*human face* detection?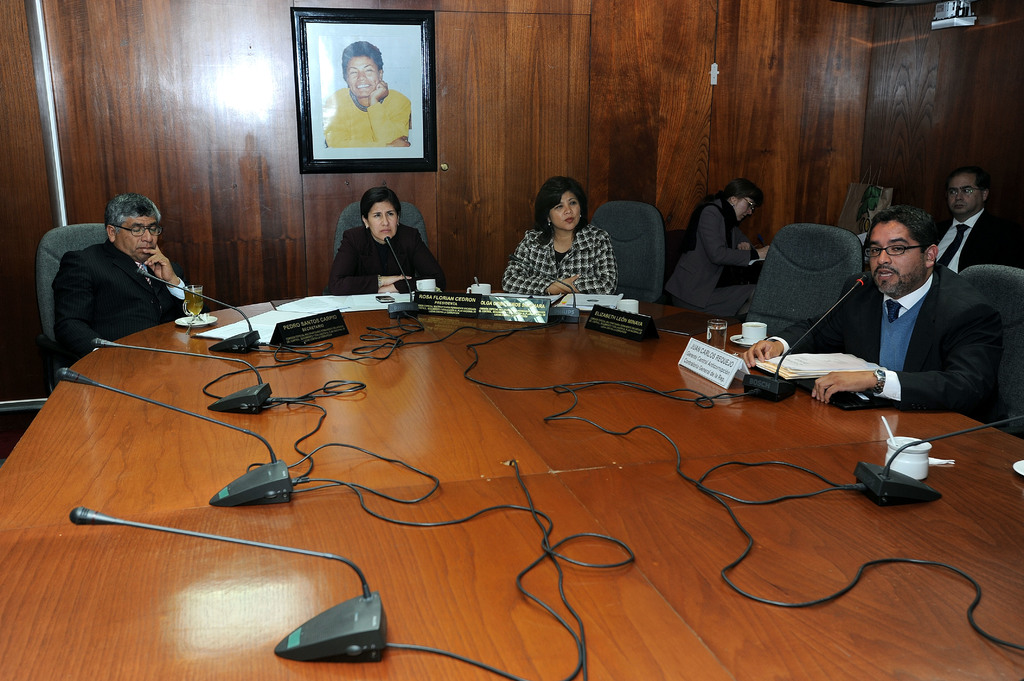
rect(370, 199, 396, 240)
